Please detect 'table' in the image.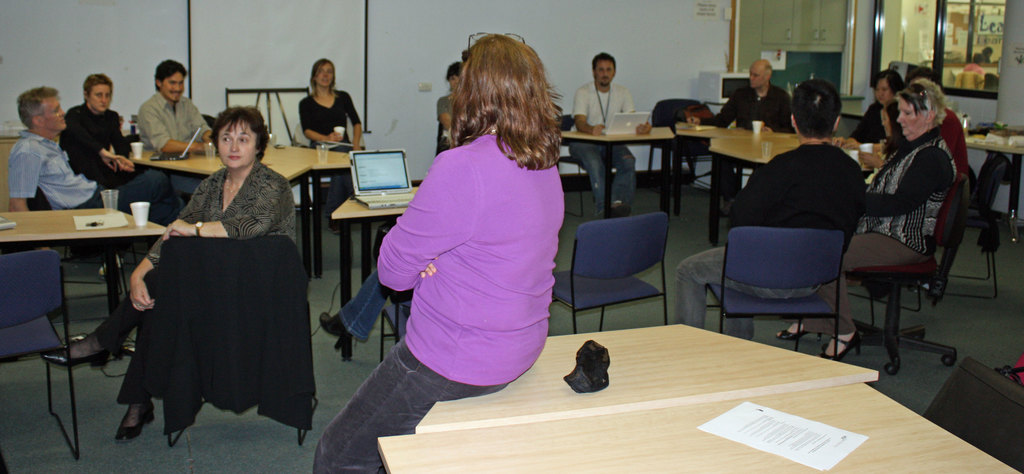
(x1=379, y1=381, x2=1023, y2=473).
